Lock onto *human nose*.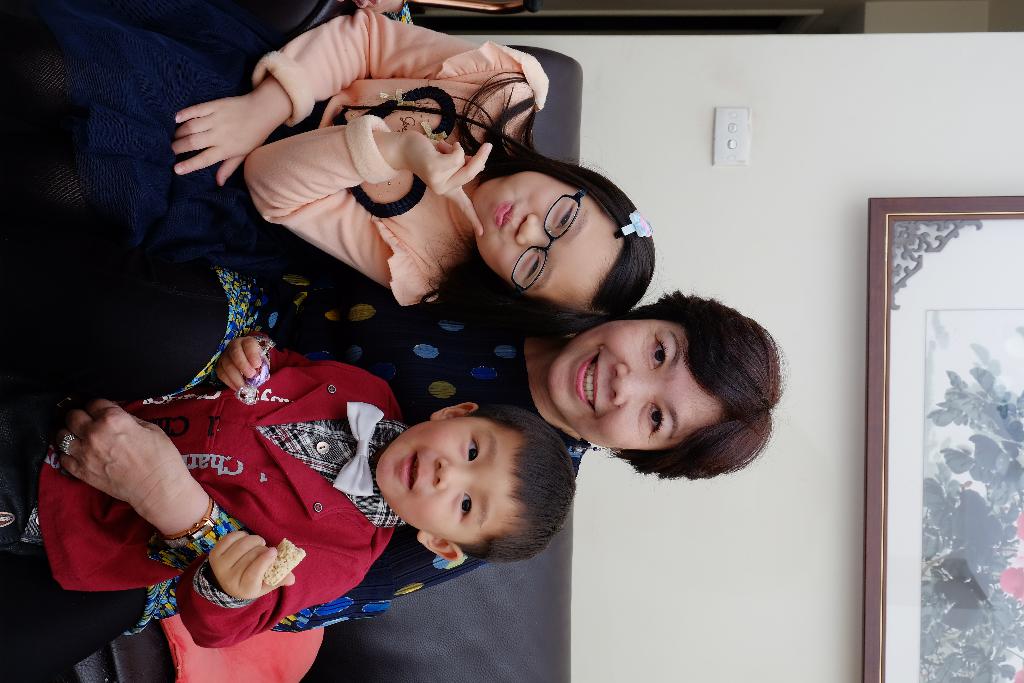
Locked: (left=515, top=213, right=549, bottom=243).
